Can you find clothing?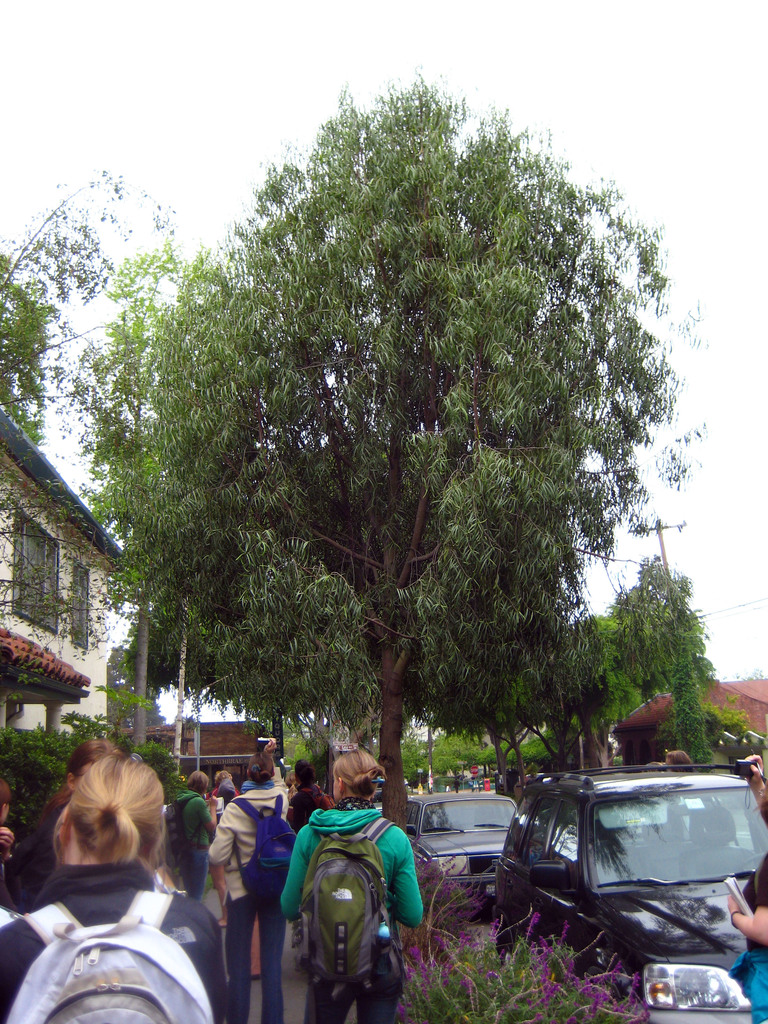
Yes, bounding box: bbox(730, 857, 767, 991).
